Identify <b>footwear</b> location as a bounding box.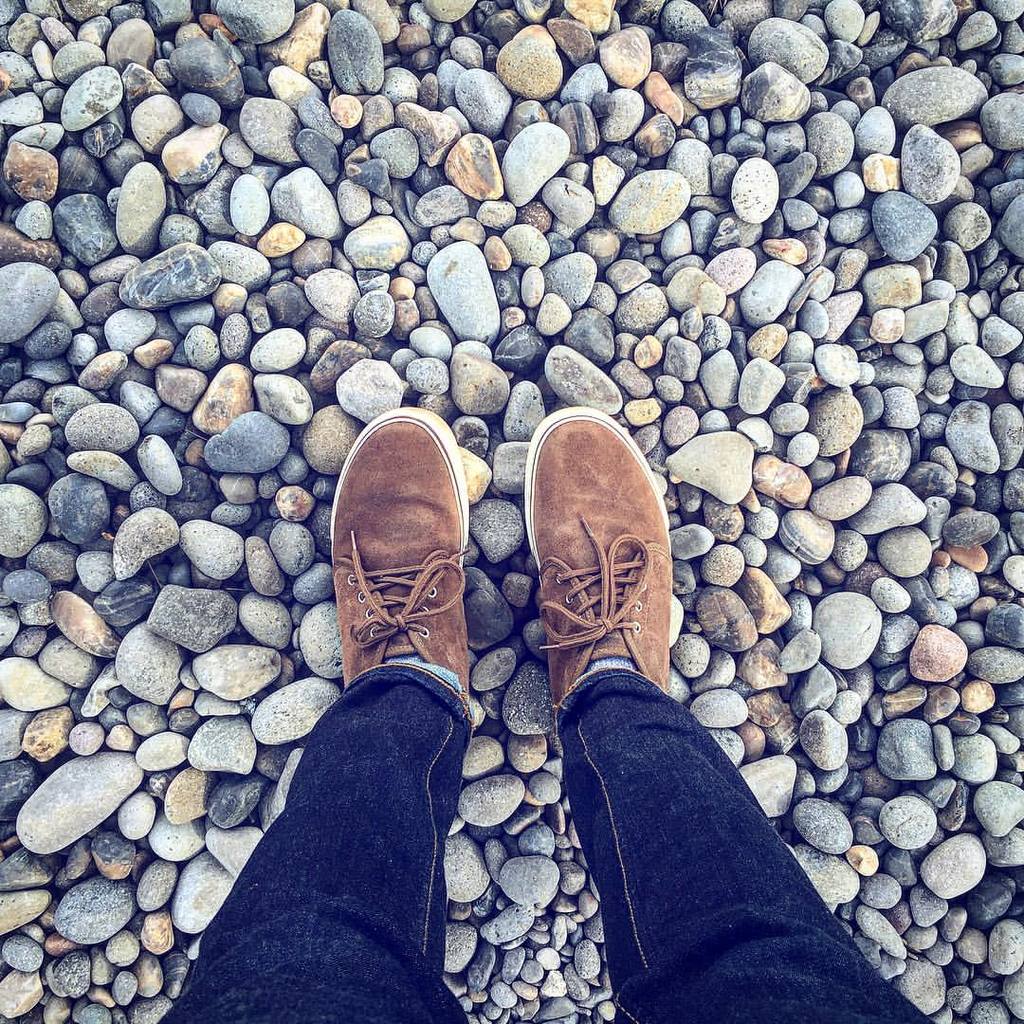
[x1=522, y1=411, x2=675, y2=721].
